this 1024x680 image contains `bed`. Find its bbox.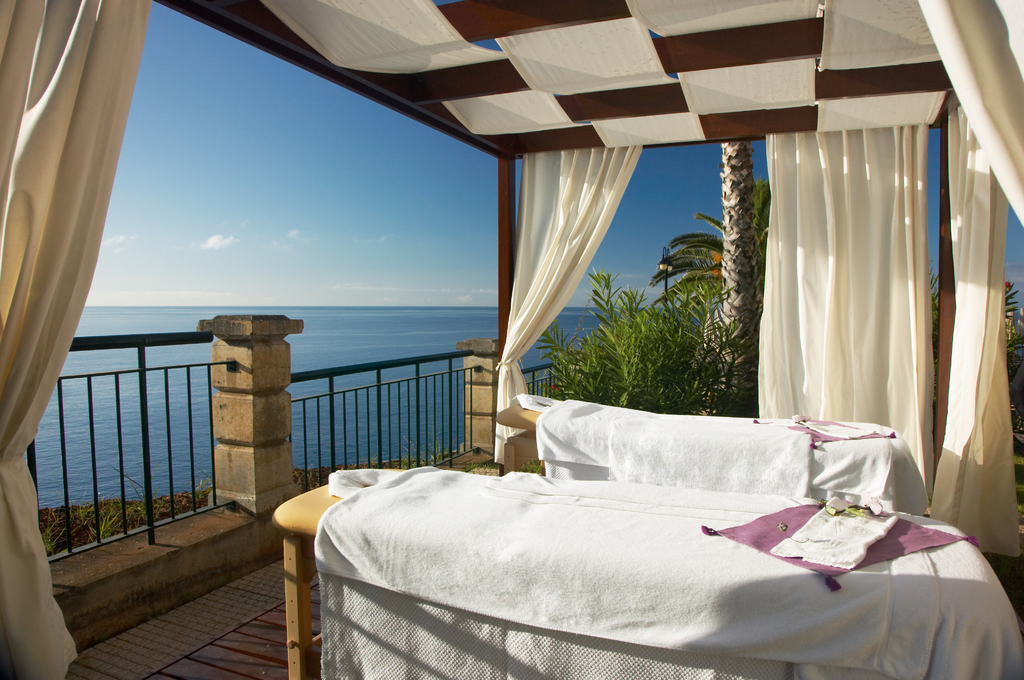
left=243, top=346, right=1011, bottom=660.
